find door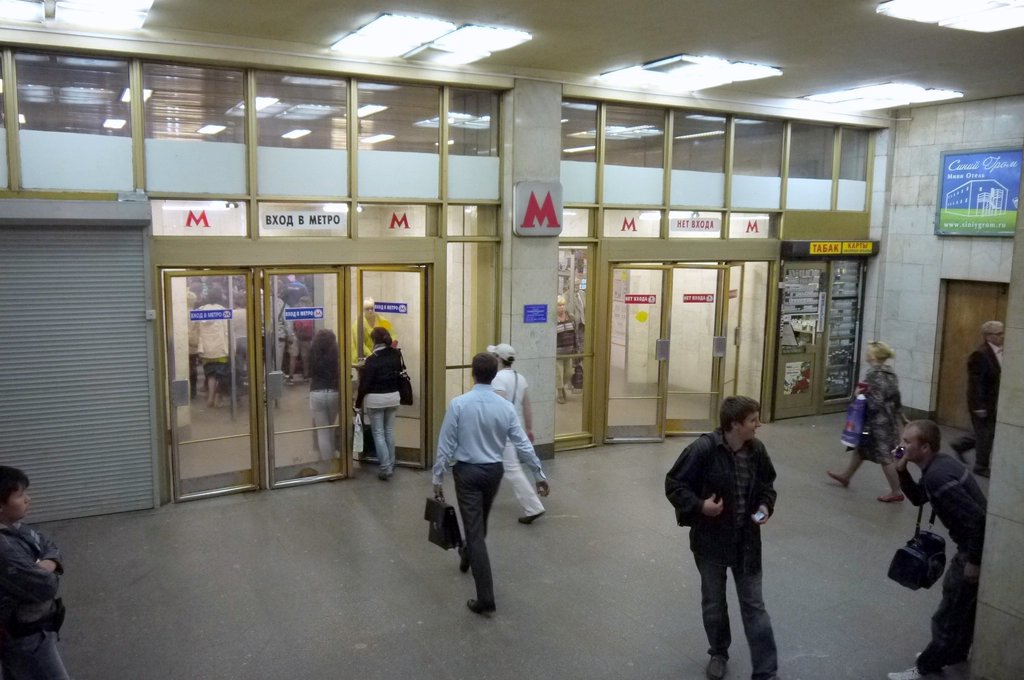
locate(604, 261, 769, 444)
